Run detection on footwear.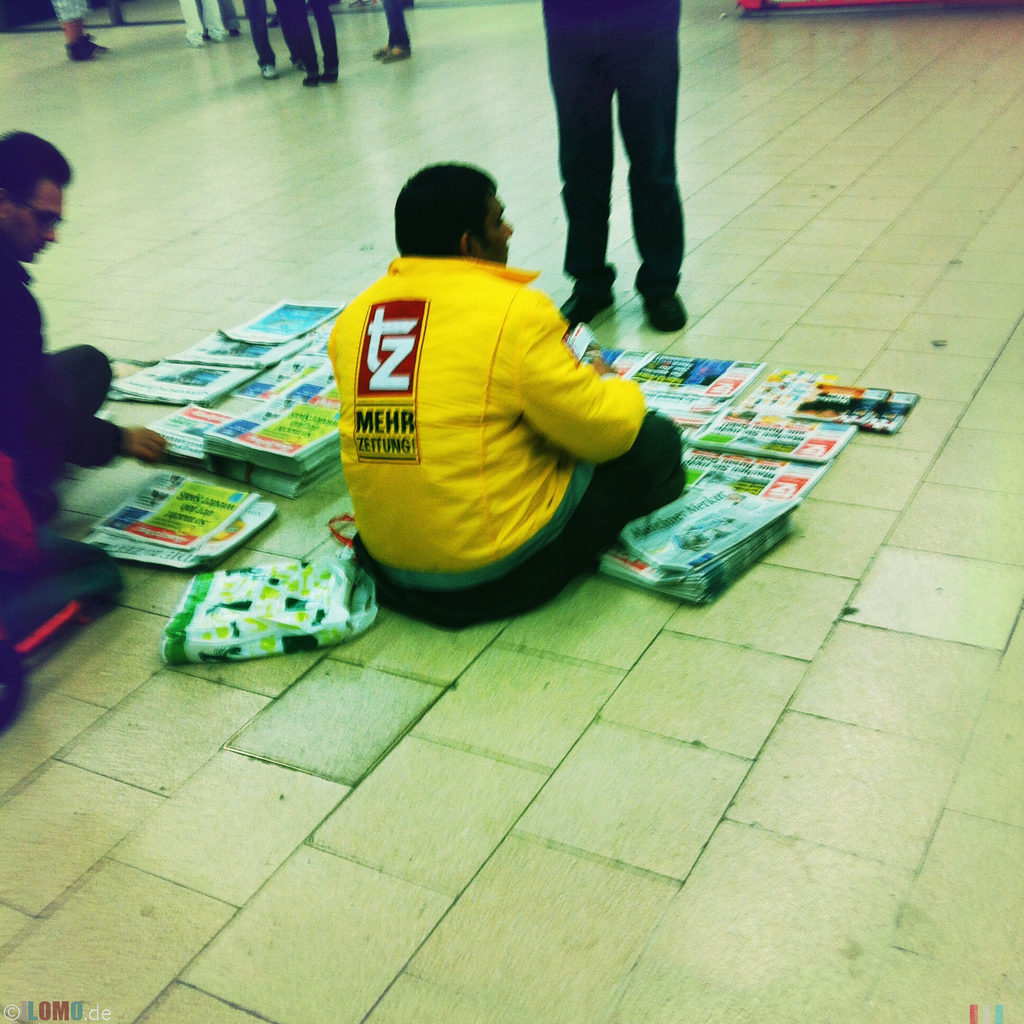
Result: box(371, 34, 401, 63).
